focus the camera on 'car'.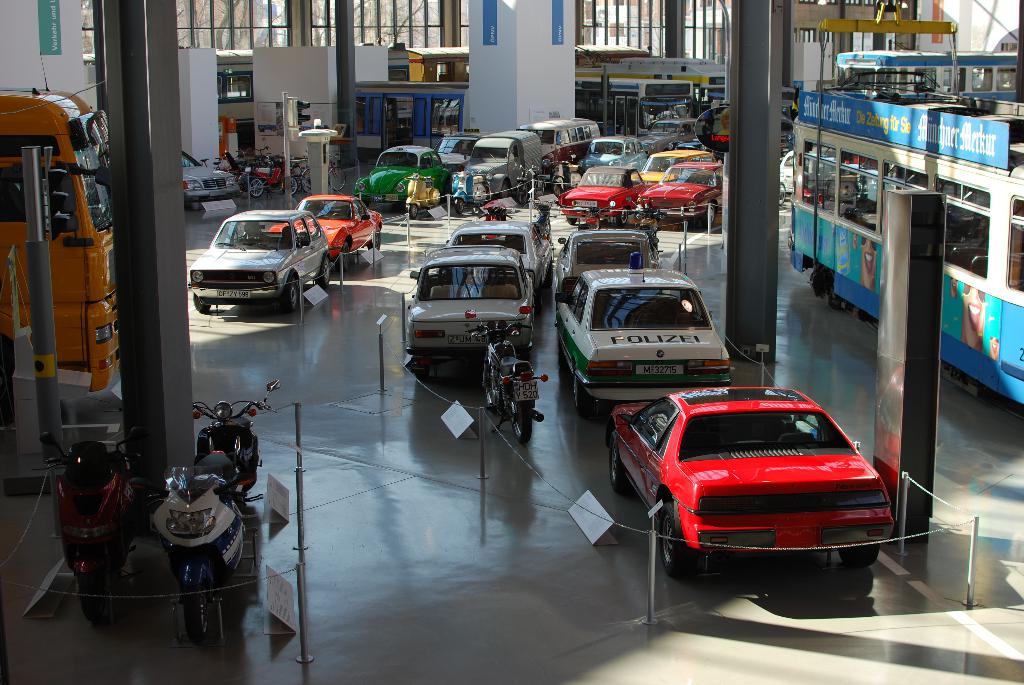
Focus region: 441,222,556,292.
